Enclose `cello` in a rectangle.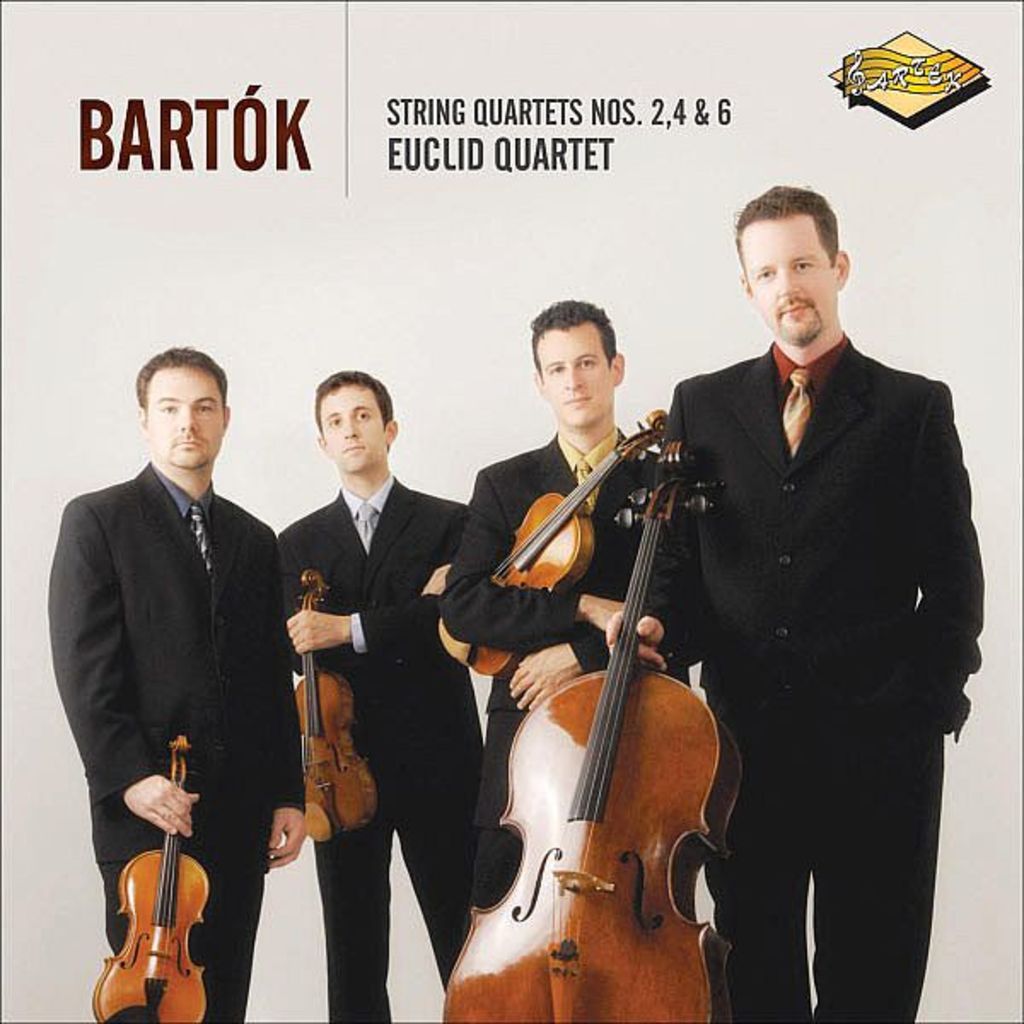
444:381:666:657.
